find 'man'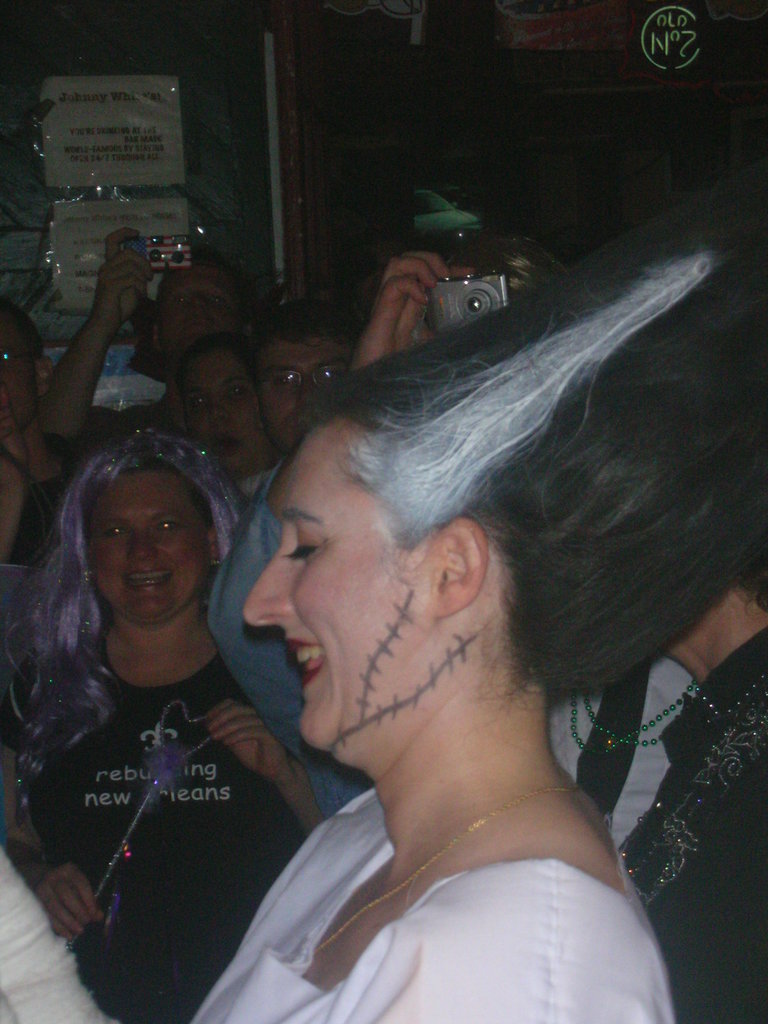
(x1=232, y1=283, x2=353, y2=461)
